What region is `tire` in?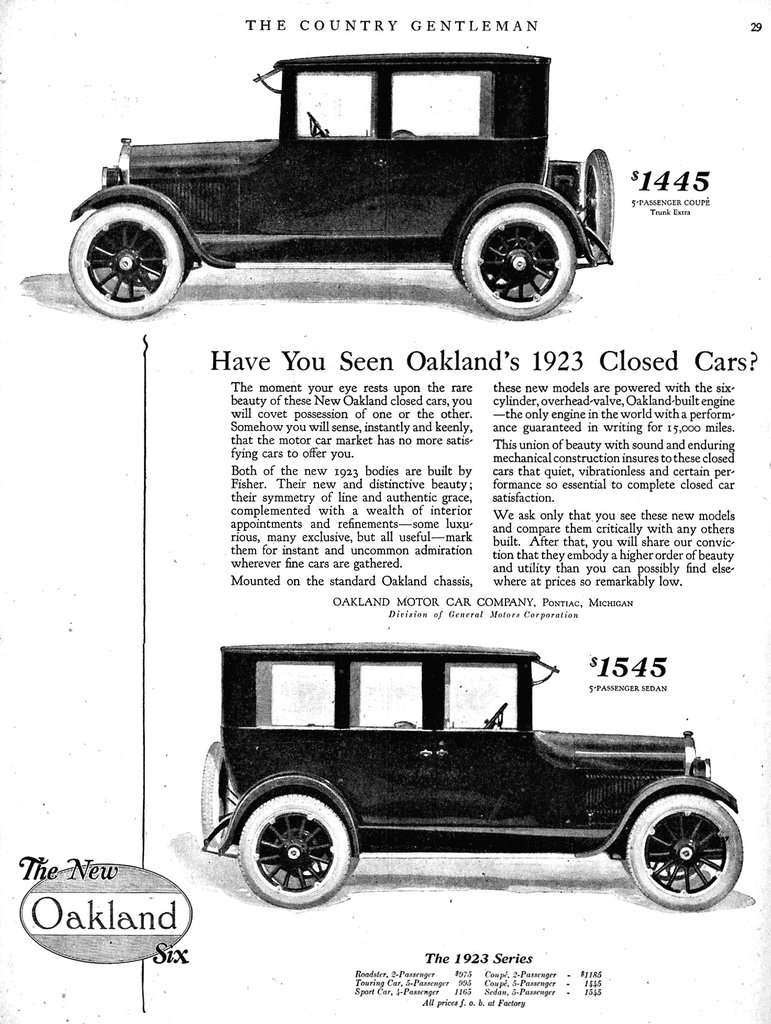
{"left": 202, "top": 738, "right": 235, "bottom": 843}.
